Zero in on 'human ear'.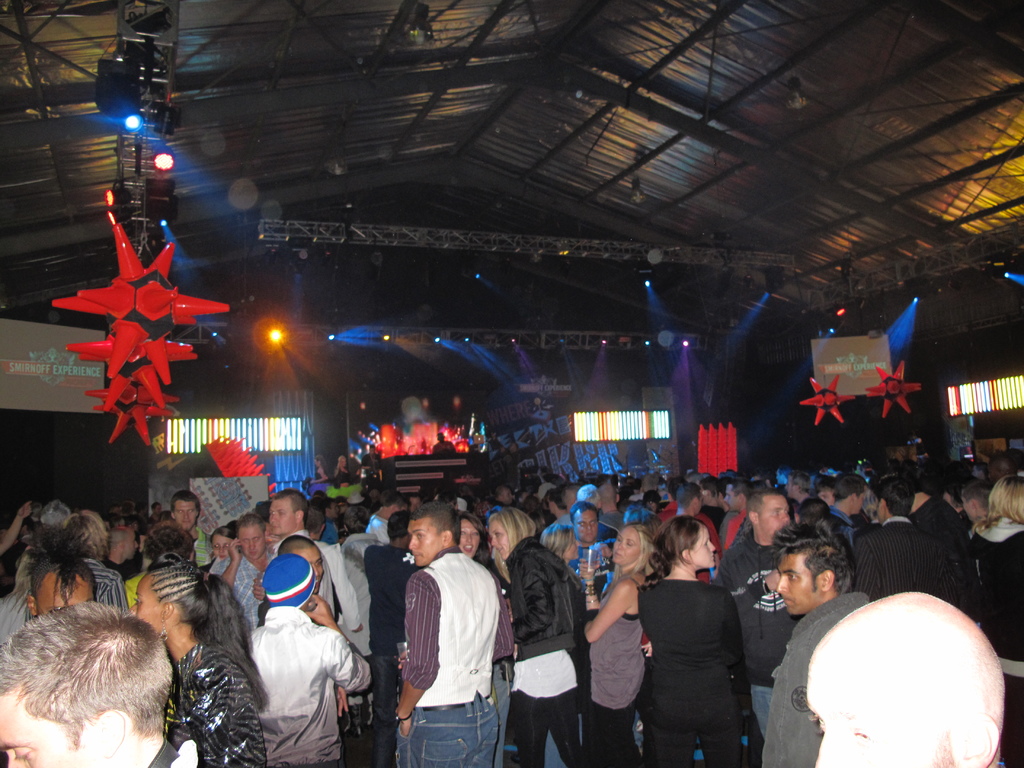
Zeroed in: (left=164, top=602, right=177, bottom=621).
